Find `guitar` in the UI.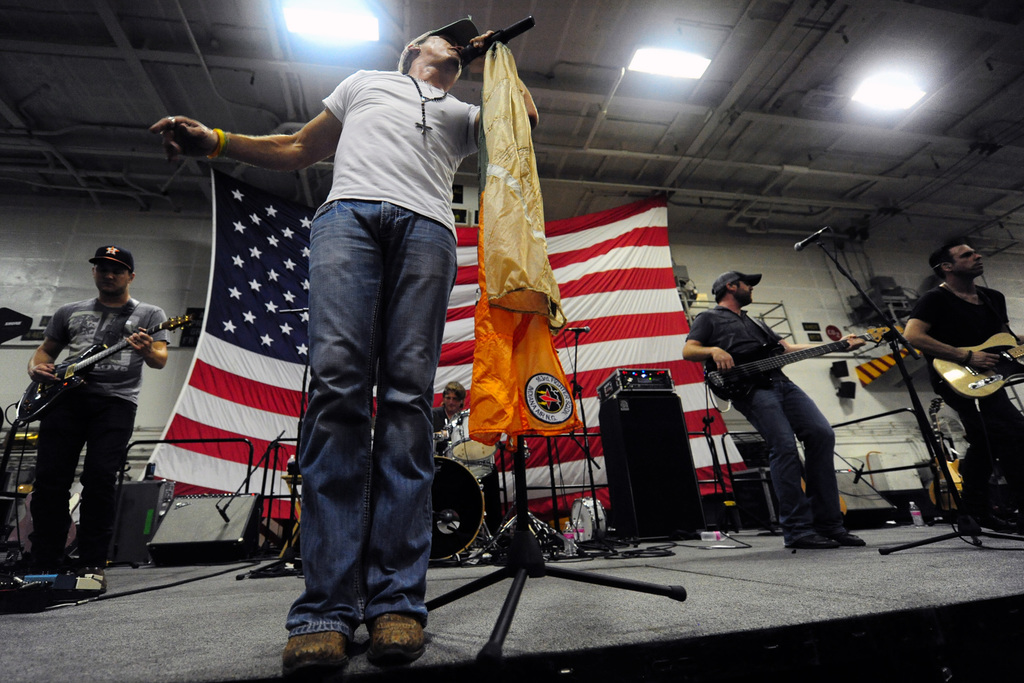
UI element at region(18, 314, 193, 427).
